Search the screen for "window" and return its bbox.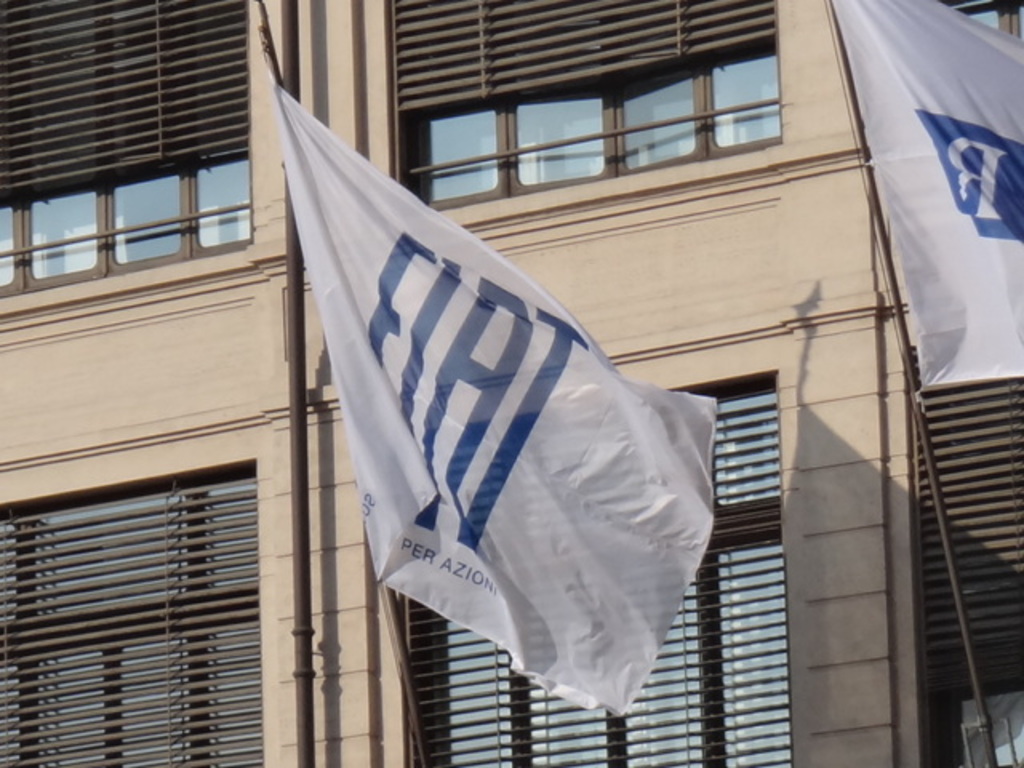
Found: 906, 363, 1022, 766.
